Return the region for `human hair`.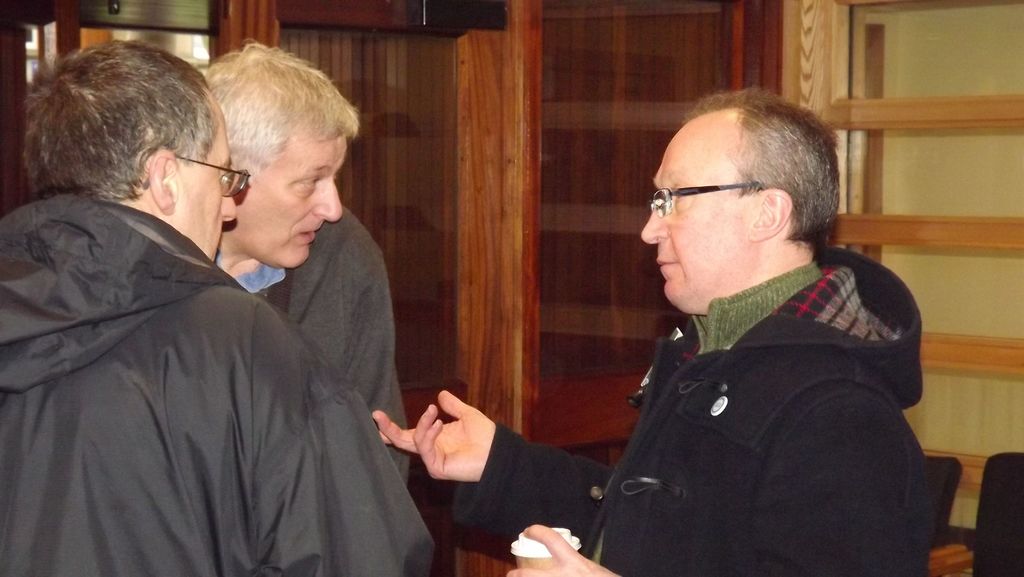
detection(682, 87, 840, 247).
